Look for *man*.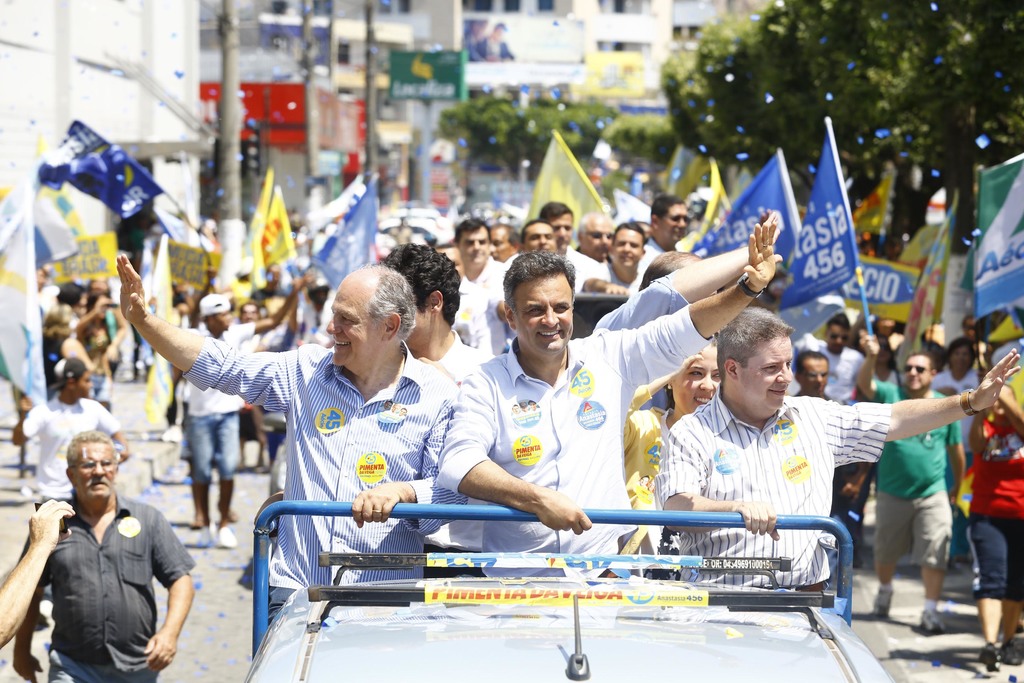
Found: (x1=573, y1=211, x2=612, y2=252).
